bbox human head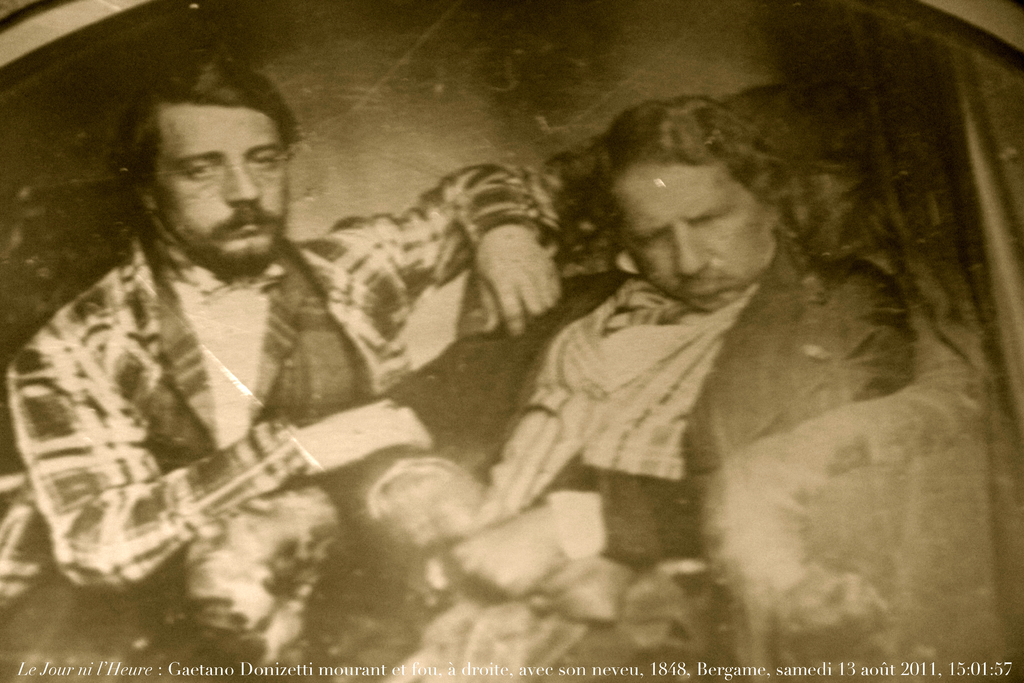
128,79,292,239
